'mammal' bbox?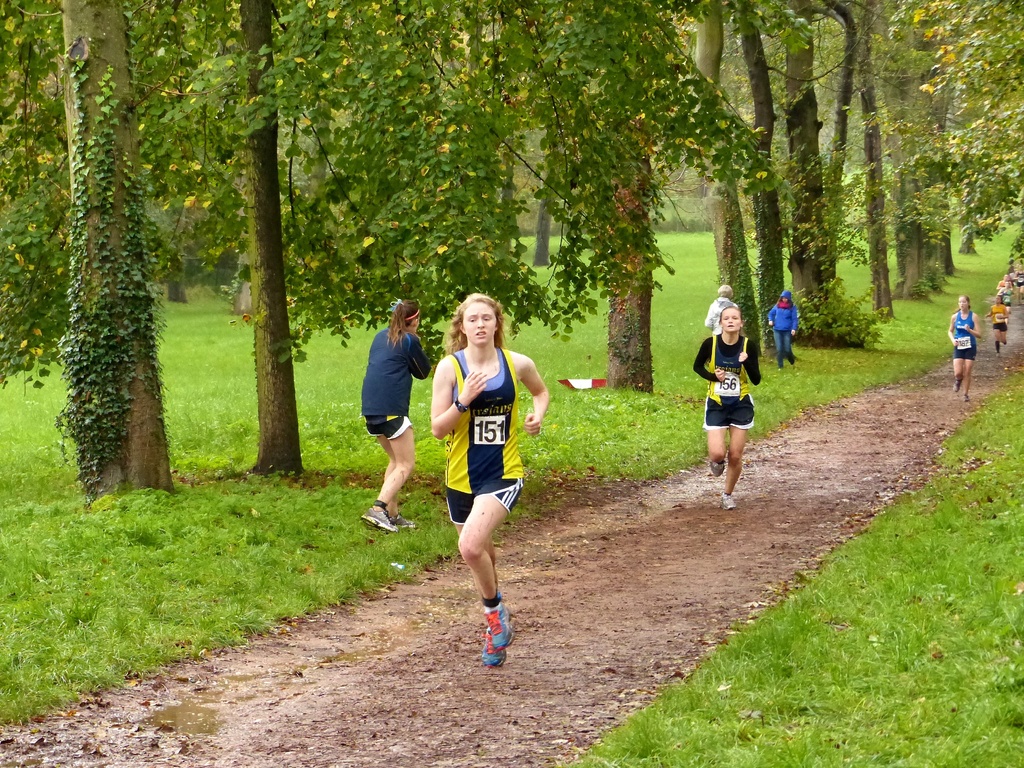
box(350, 302, 429, 529)
